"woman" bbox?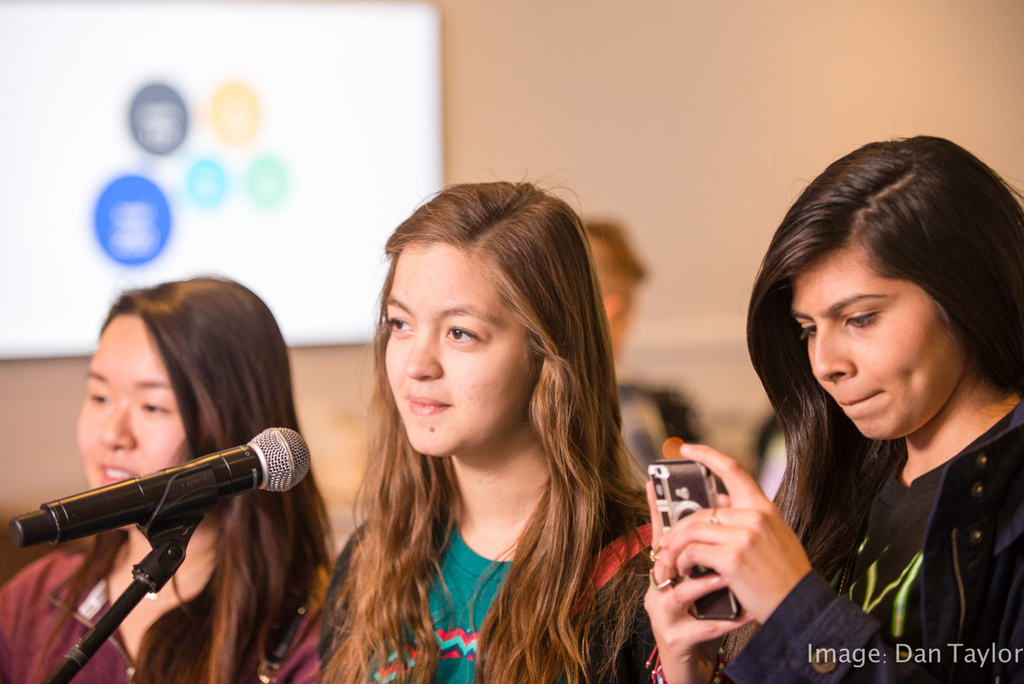
bbox(0, 268, 341, 683)
